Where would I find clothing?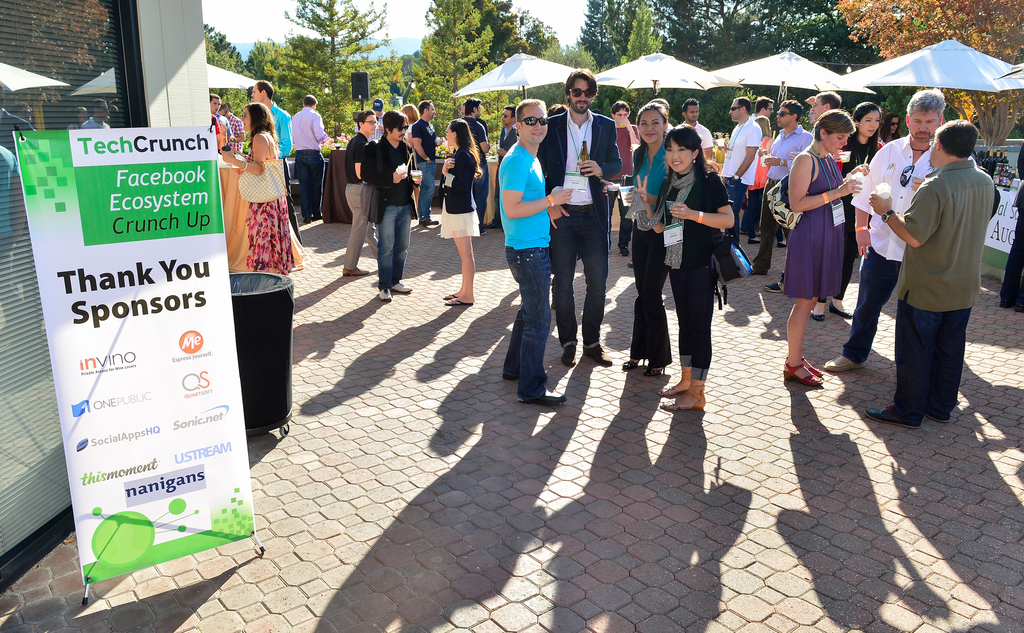
At <region>499, 145, 552, 255</region>.
